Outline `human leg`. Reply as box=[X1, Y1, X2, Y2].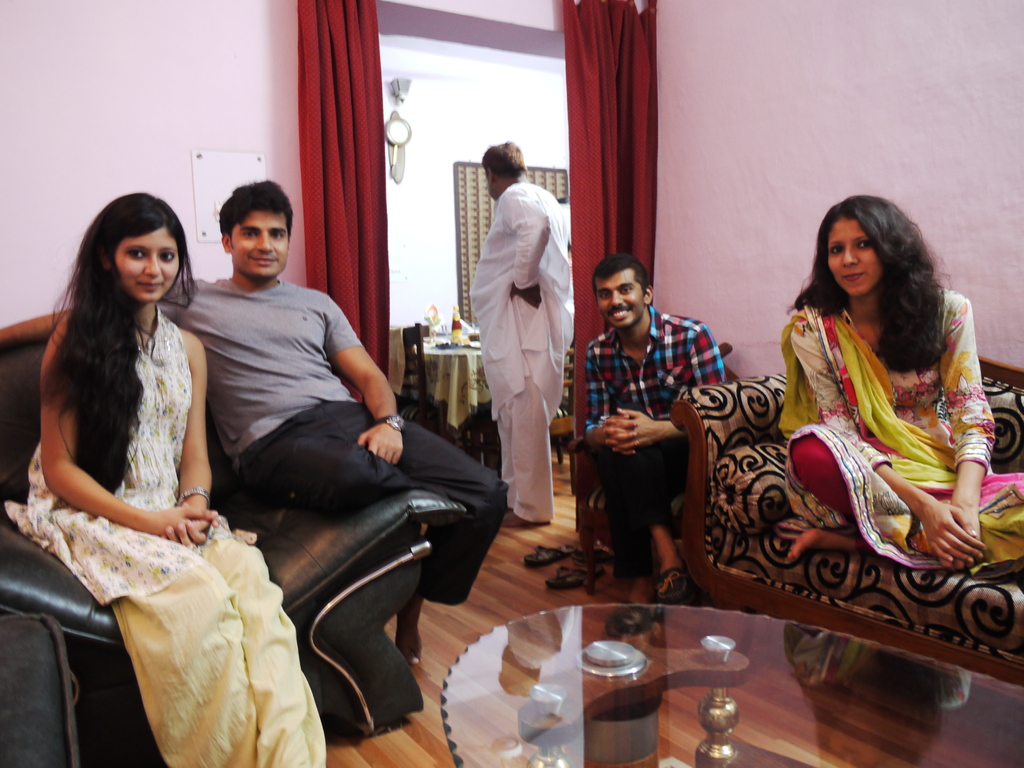
box=[499, 400, 512, 512].
